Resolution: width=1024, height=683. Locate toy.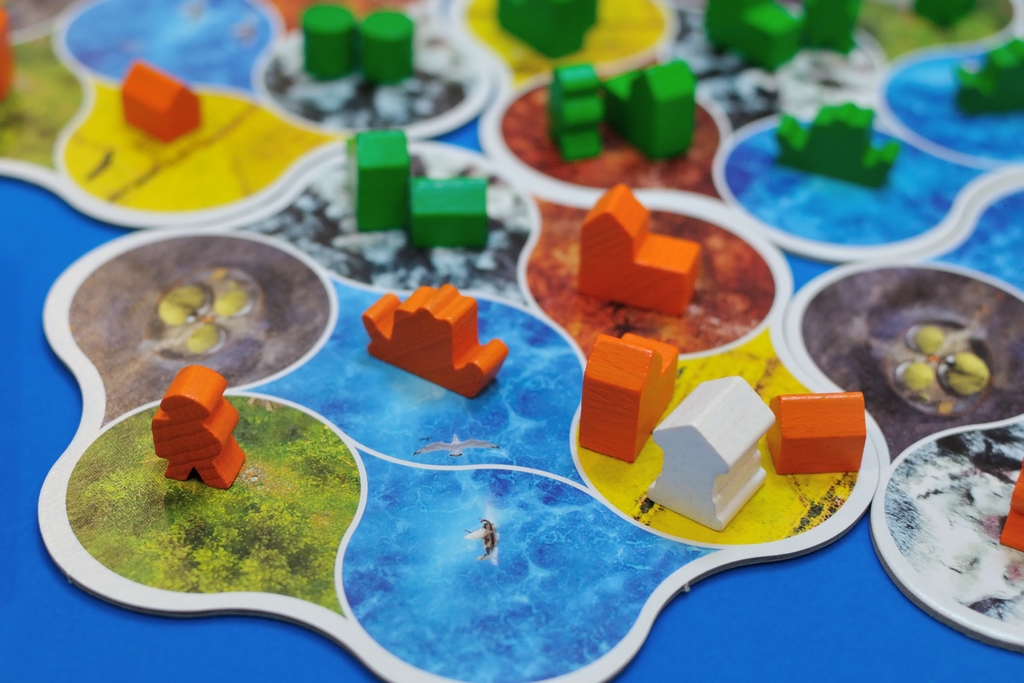
<bbox>410, 177, 491, 254</bbox>.
